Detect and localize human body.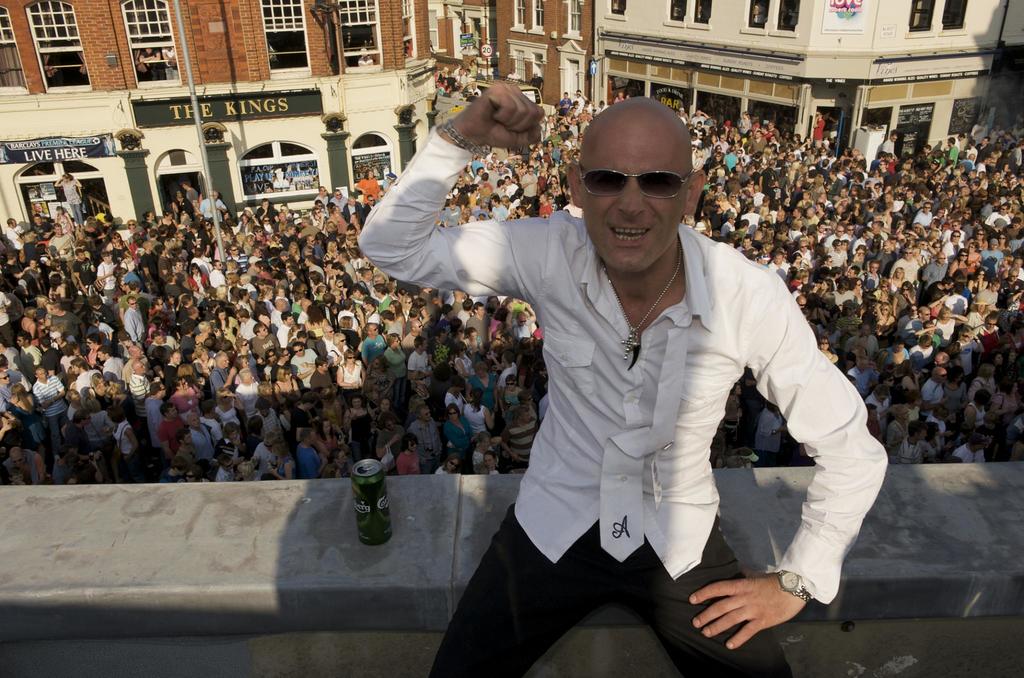
Localized at select_region(729, 192, 740, 208).
